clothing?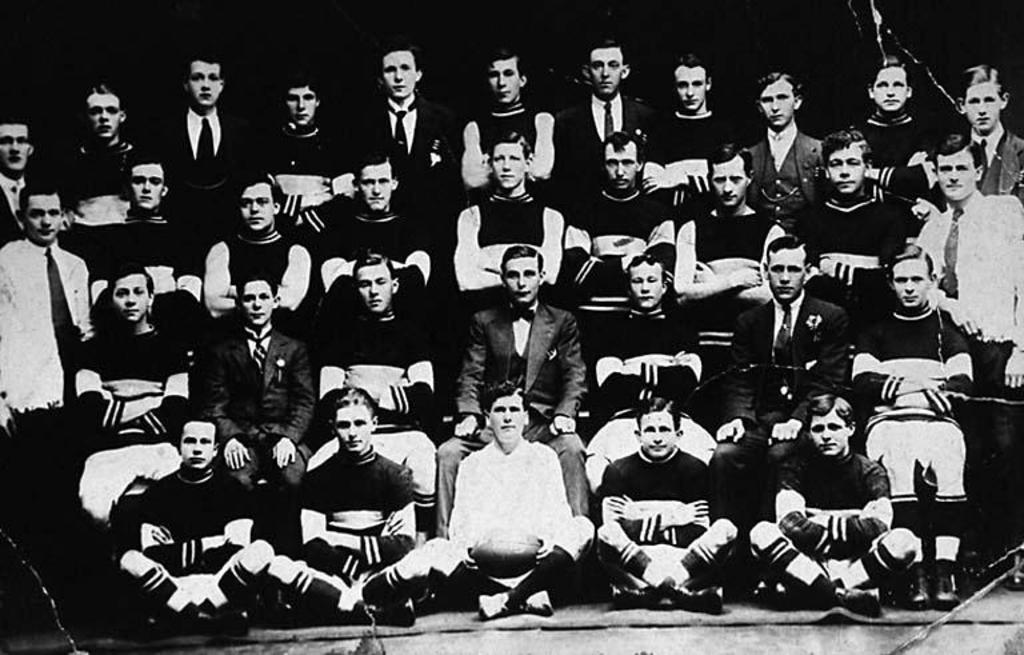
[x1=671, y1=109, x2=732, y2=171]
